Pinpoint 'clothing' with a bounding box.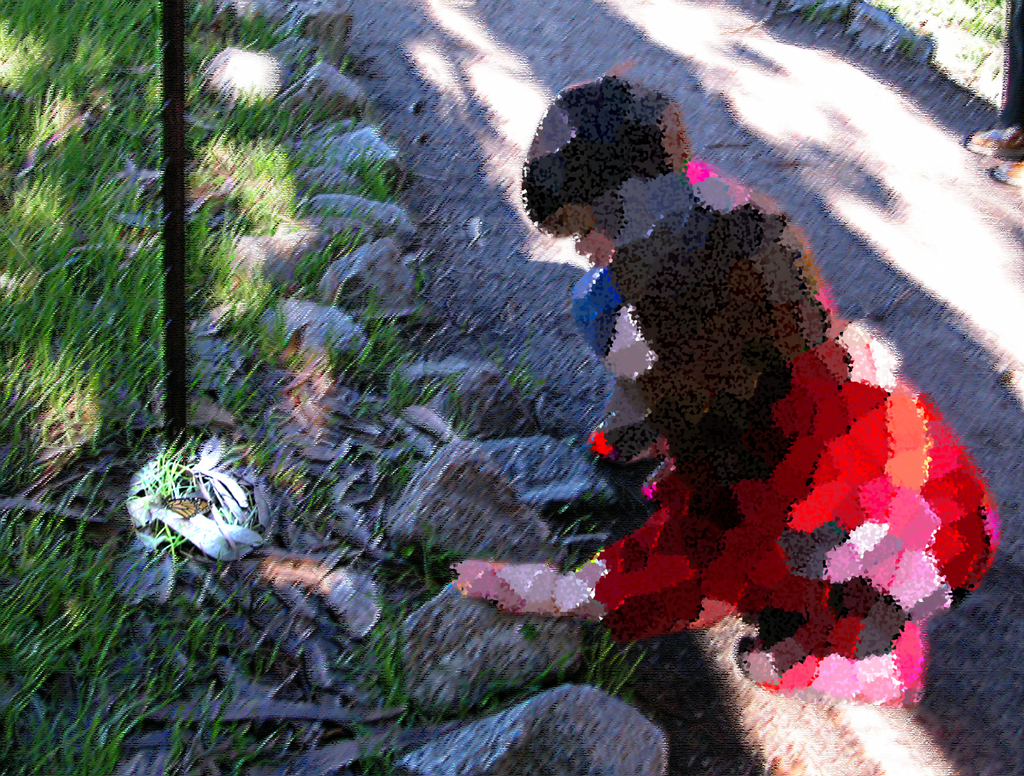
locate(561, 201, 1003, 699).
